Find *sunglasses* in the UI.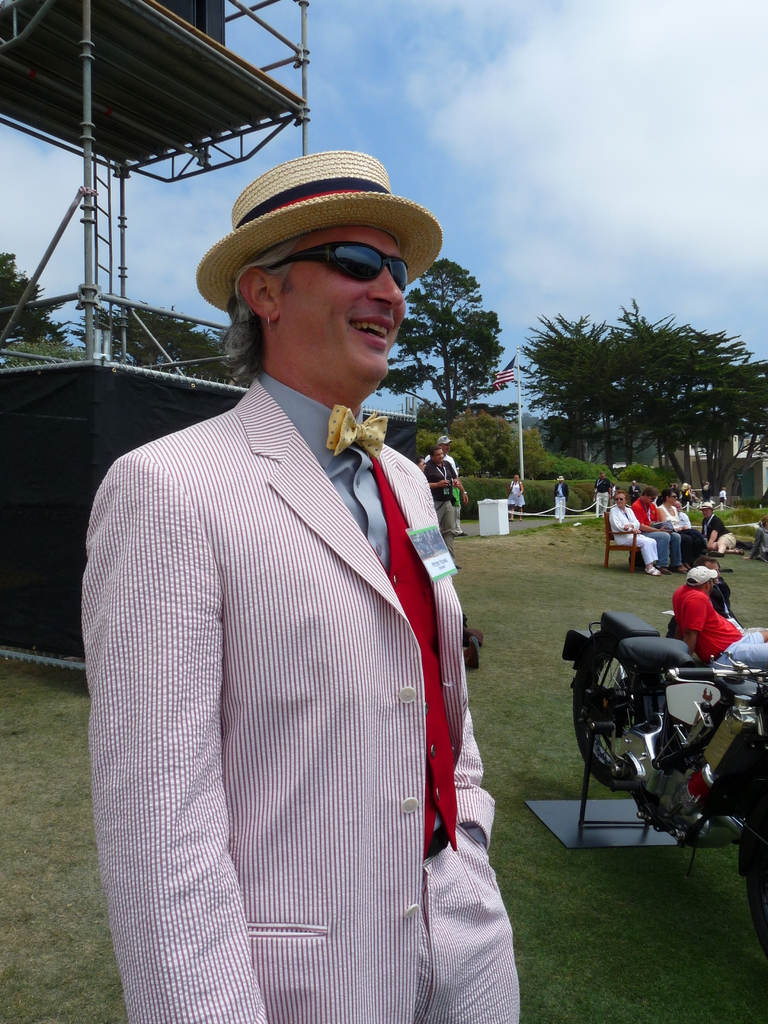
UI element at box=[271, 239, 411, 290].
